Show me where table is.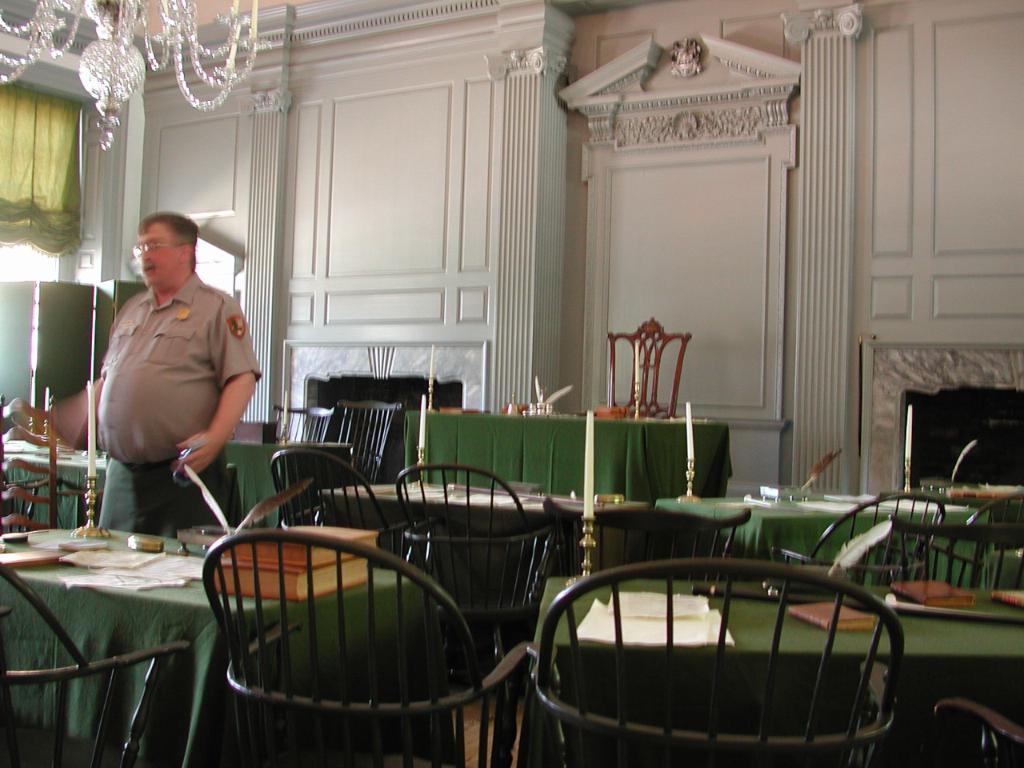
table is at <bbox>313, 474, 654, 582</bbox>.
